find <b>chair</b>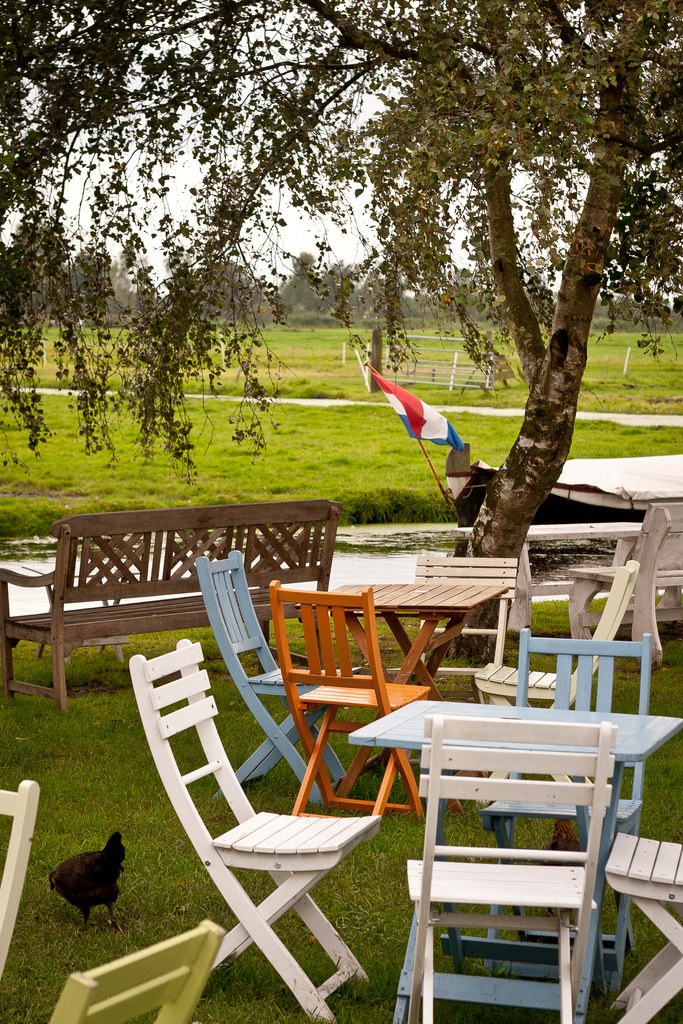
113/622/386/1012
